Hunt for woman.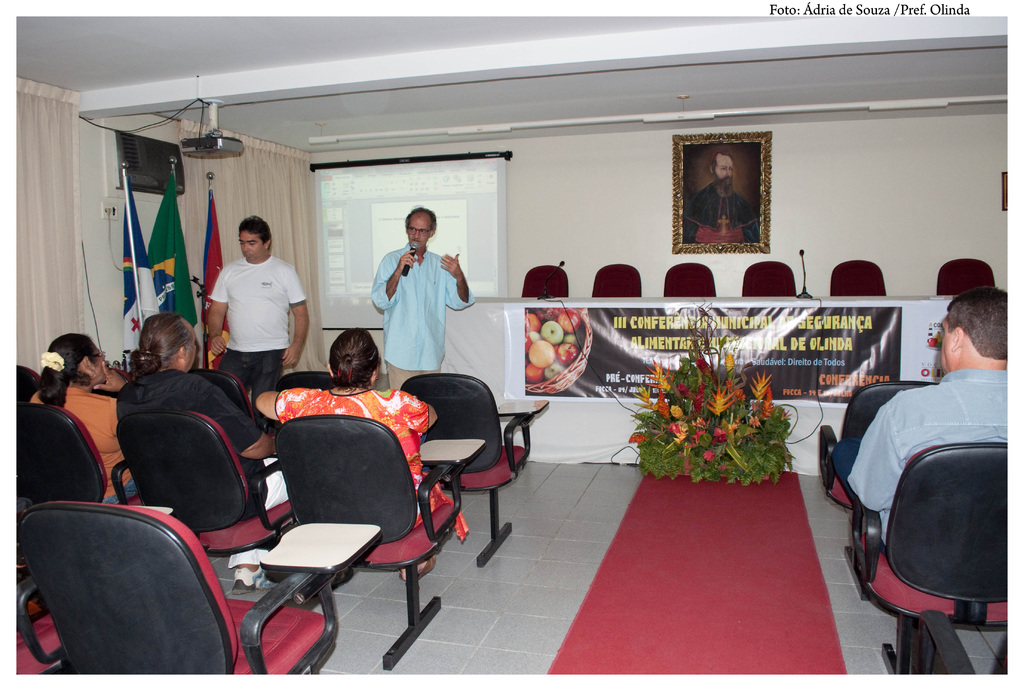
Hunted down at <bbox>28, 336, 136, 508</bbox>.
